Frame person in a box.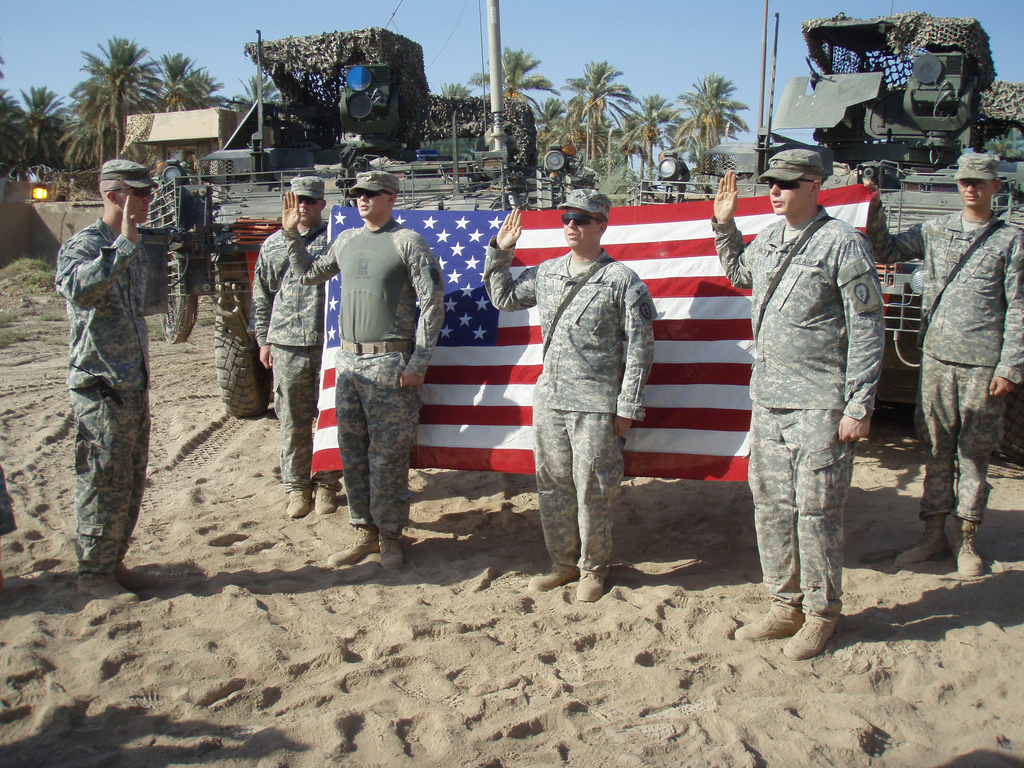
x1=248, y1=177, x2=328, y2=520.
